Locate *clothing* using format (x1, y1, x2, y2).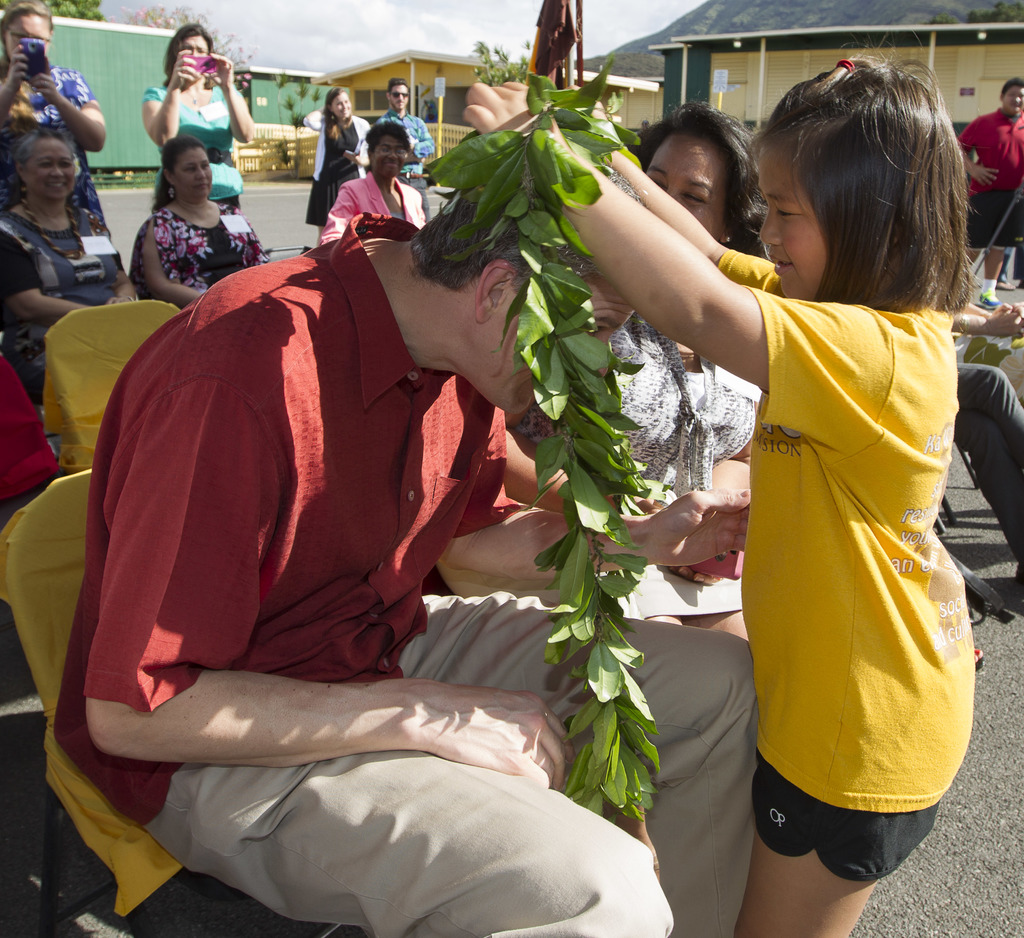
(0, 209, 122, 403).
